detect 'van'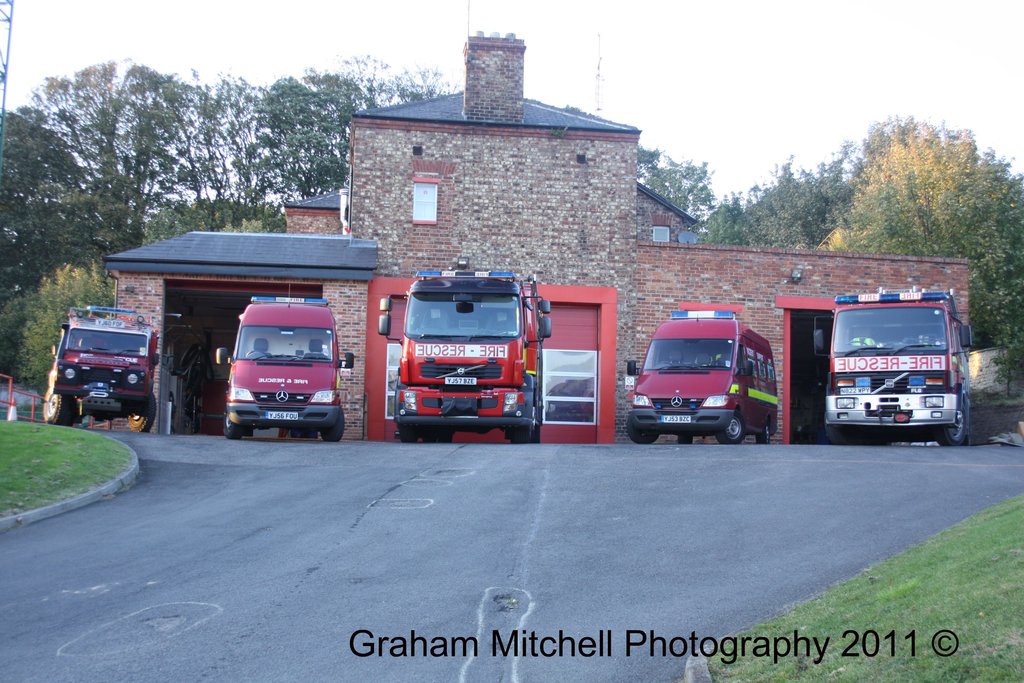
locate(212, 284, 356, 443)
